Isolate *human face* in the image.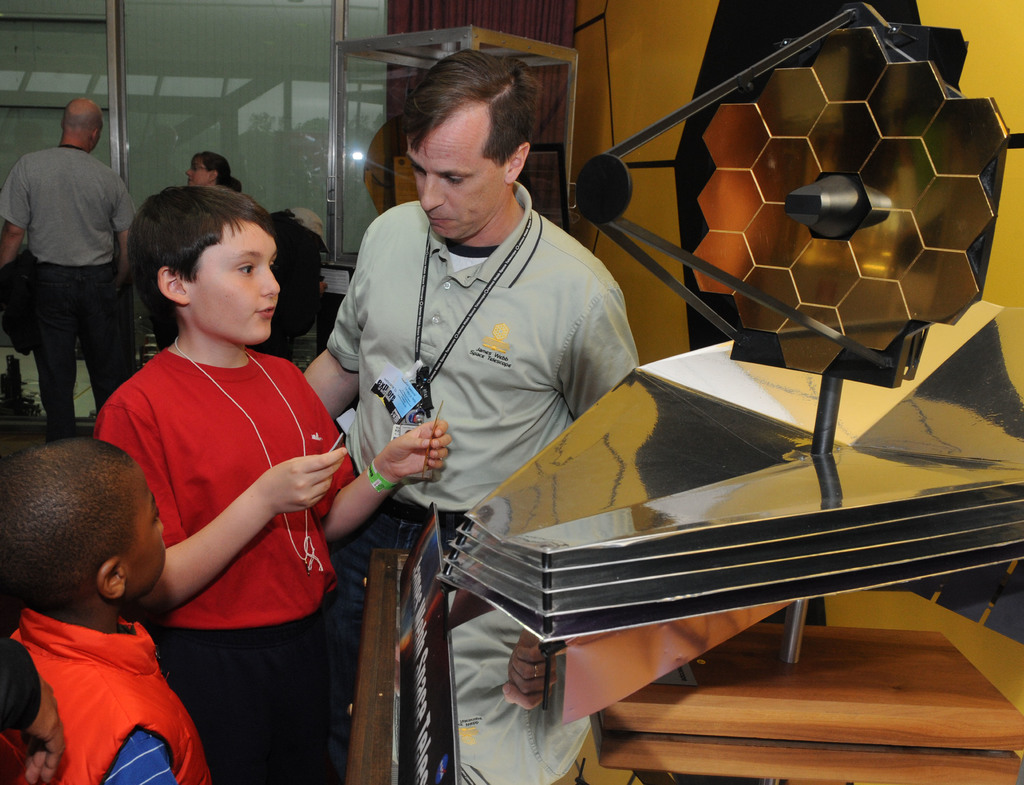
Isolated region: 407:134:506:238.
